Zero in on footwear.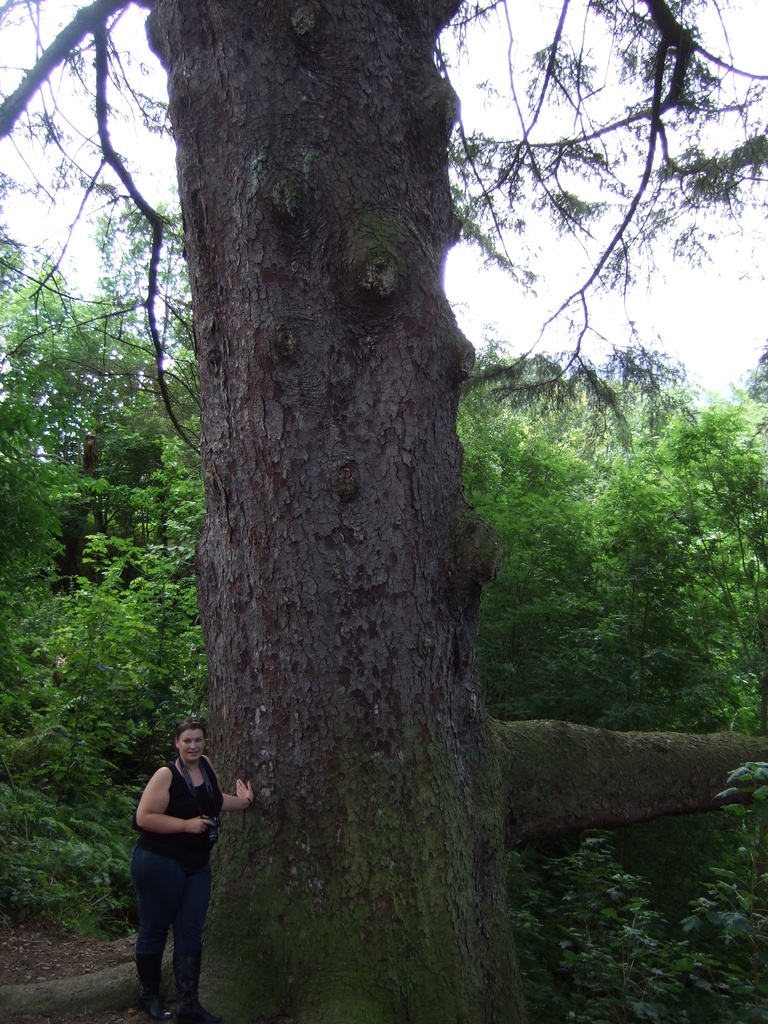
Zeroed in: <box>131,952,159,1018</box>.
